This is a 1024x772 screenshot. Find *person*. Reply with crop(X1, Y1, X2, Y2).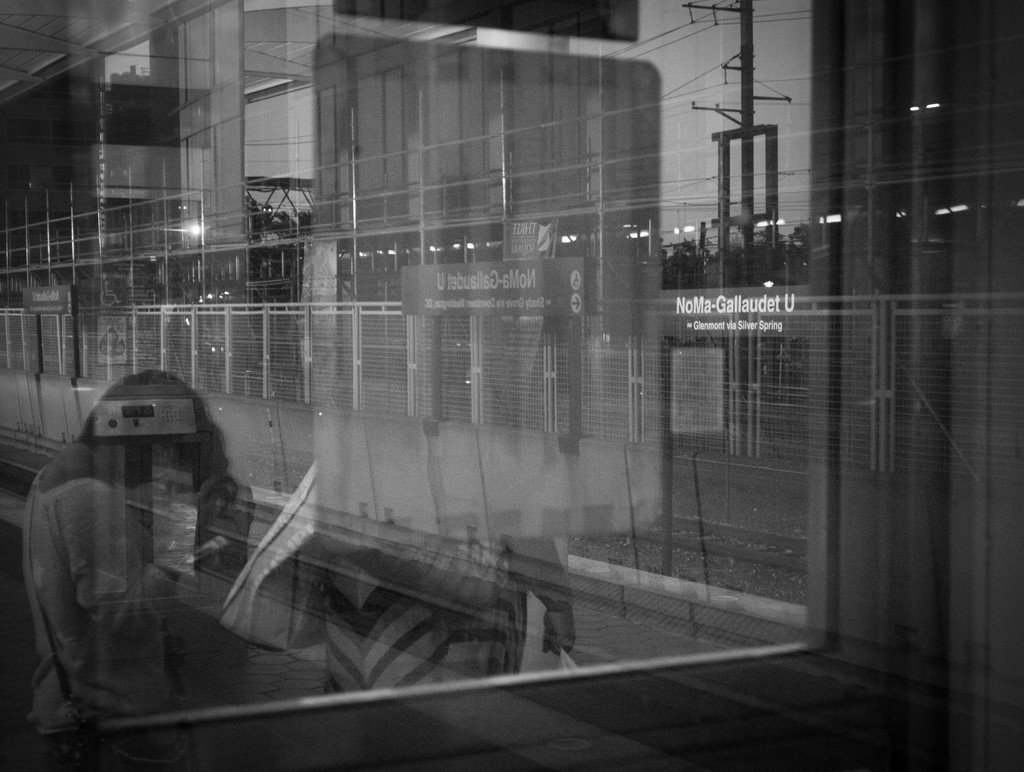
crop(17, 366, 231, 715).
